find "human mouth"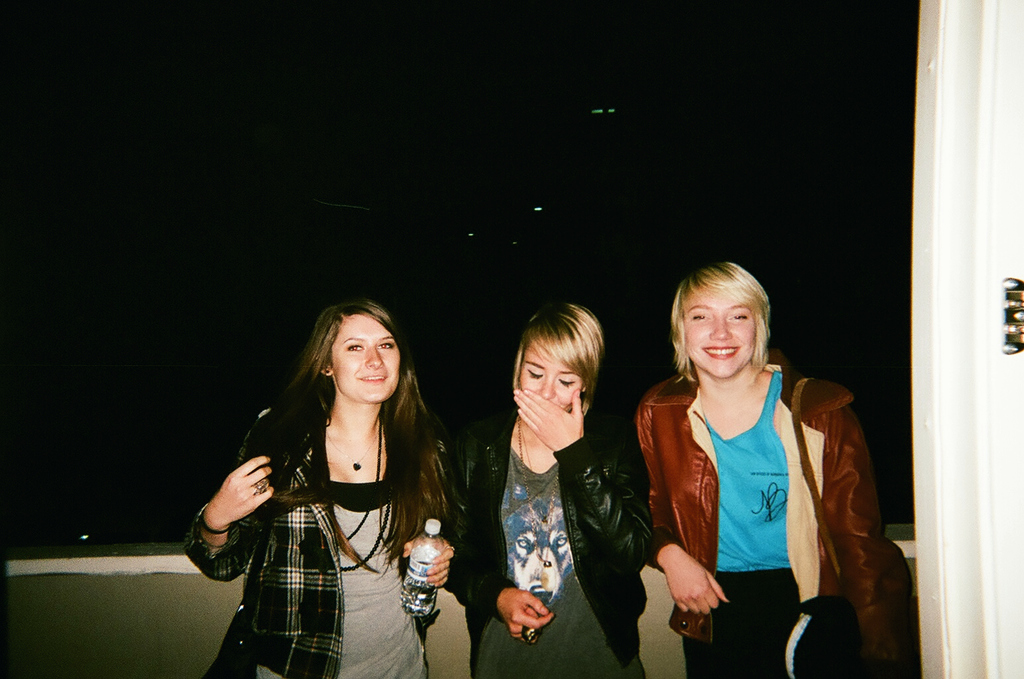
x1=704, y1=346, x2=738, y2=359
